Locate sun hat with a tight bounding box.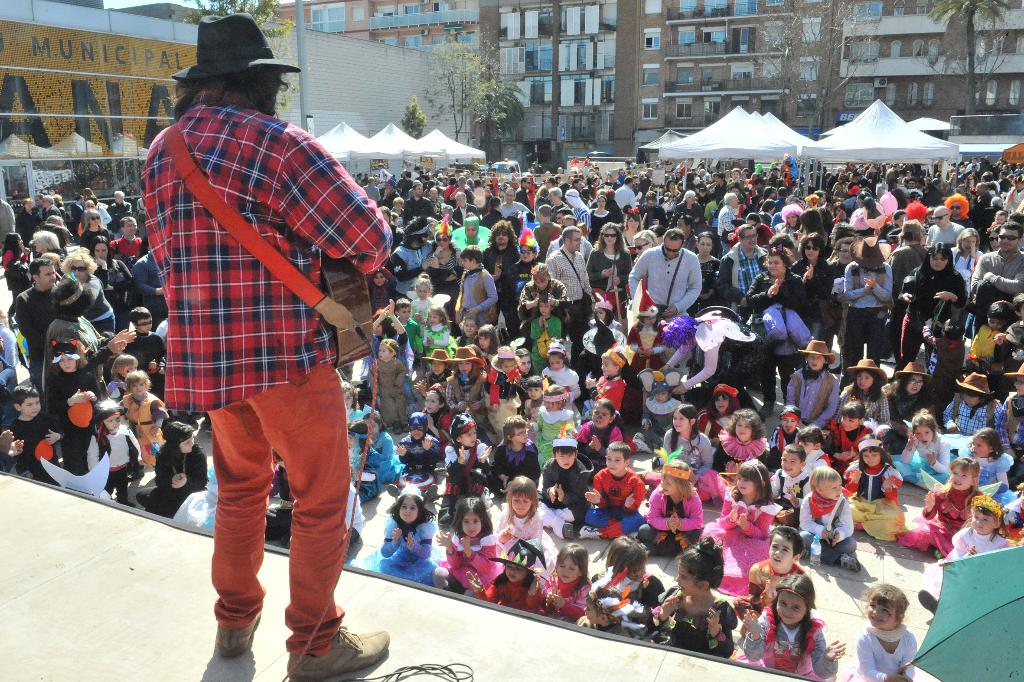
rect(843, 357, 893, 378).
